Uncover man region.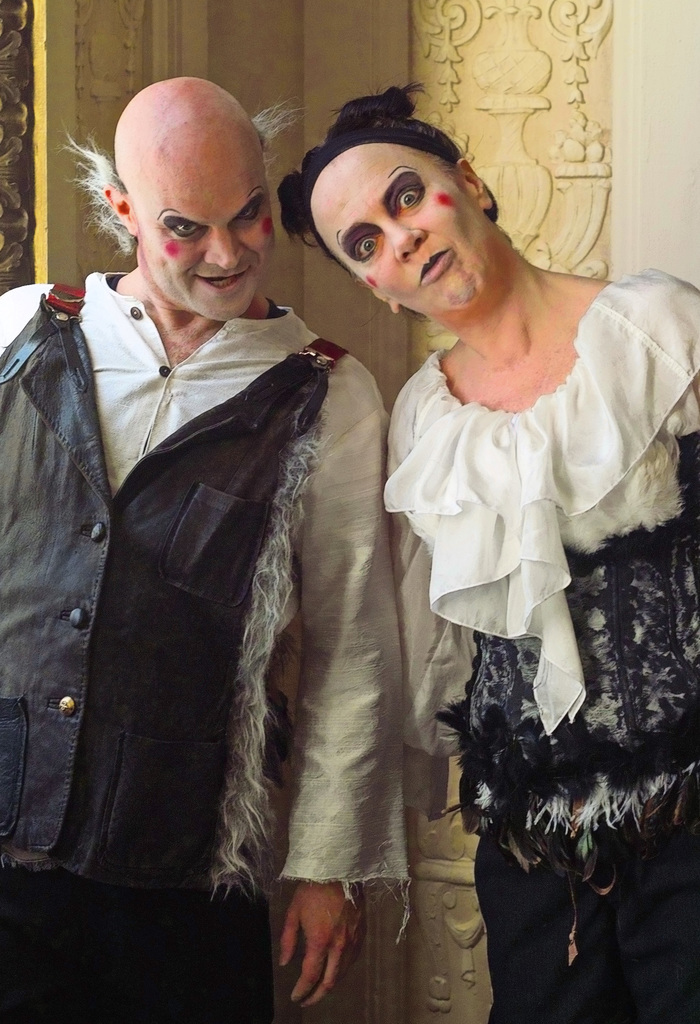
Uncovered: [10,90,440,913].
